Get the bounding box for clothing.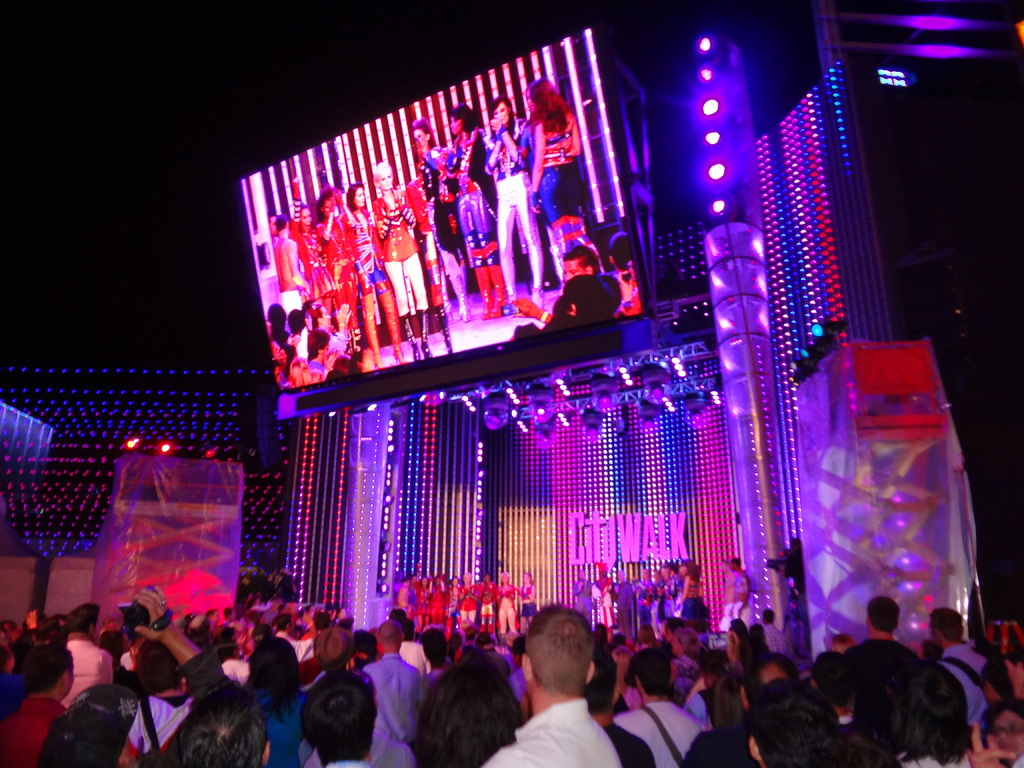
<region>613, 696, 708, 767</region>.
